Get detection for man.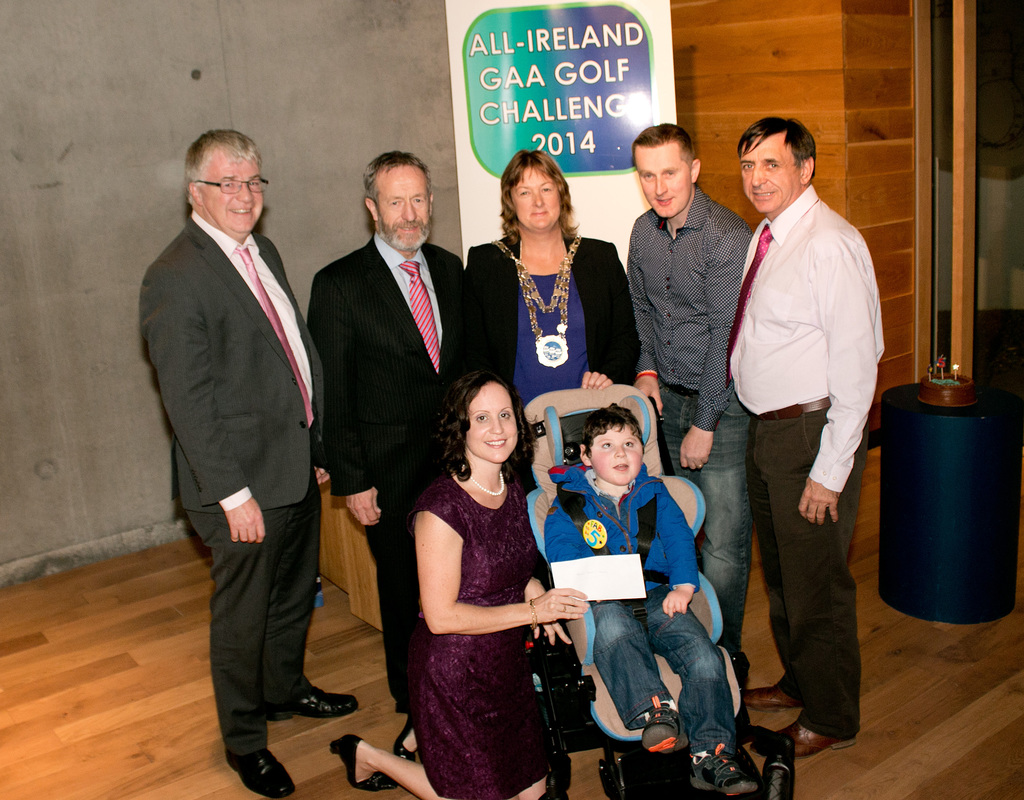
Detection: select_region(620, 120, 759, 702).
